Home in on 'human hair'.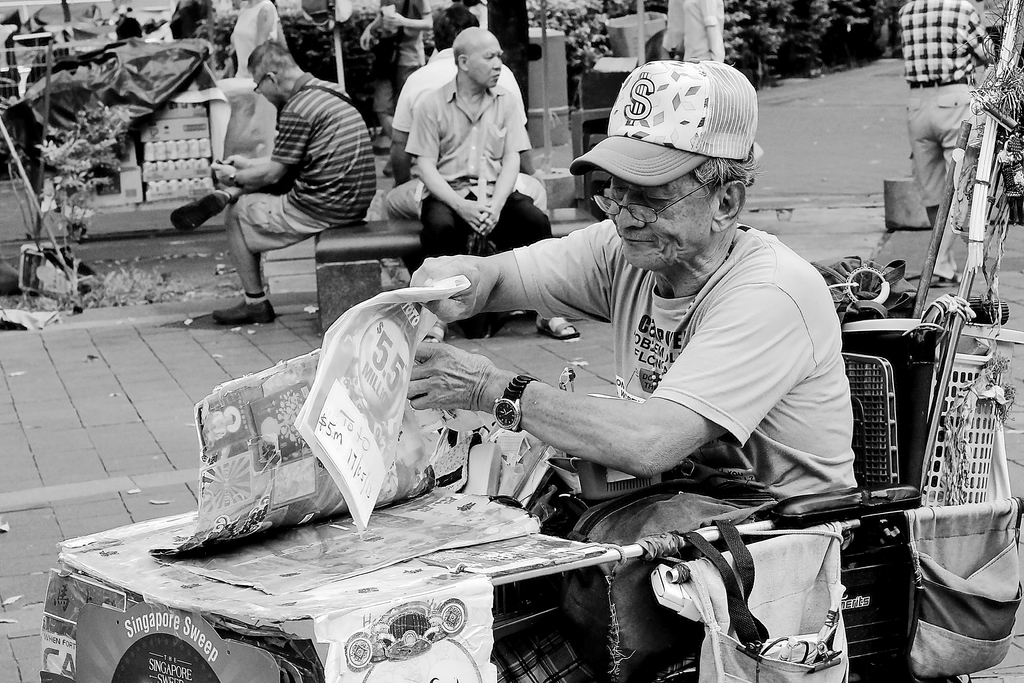
Homed in at bbox(246, 38, 298, 86).
